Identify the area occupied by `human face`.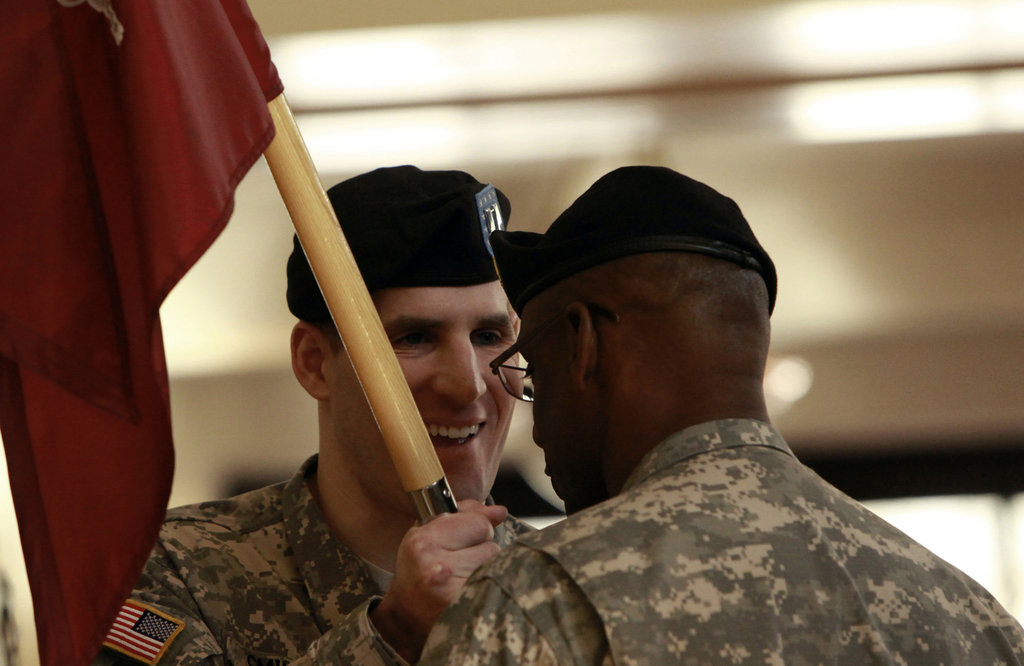
Area: region(333, 284, 520, 517).
